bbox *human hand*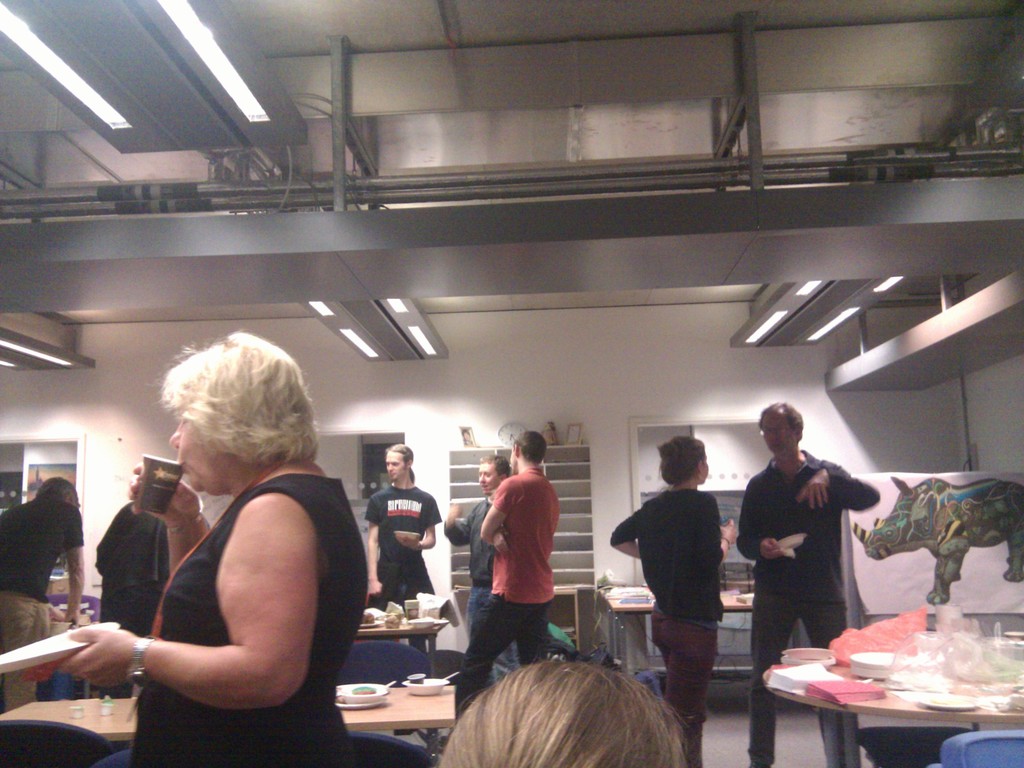
pyautogui.locateOnScreen(59, 610, 76, 628)
